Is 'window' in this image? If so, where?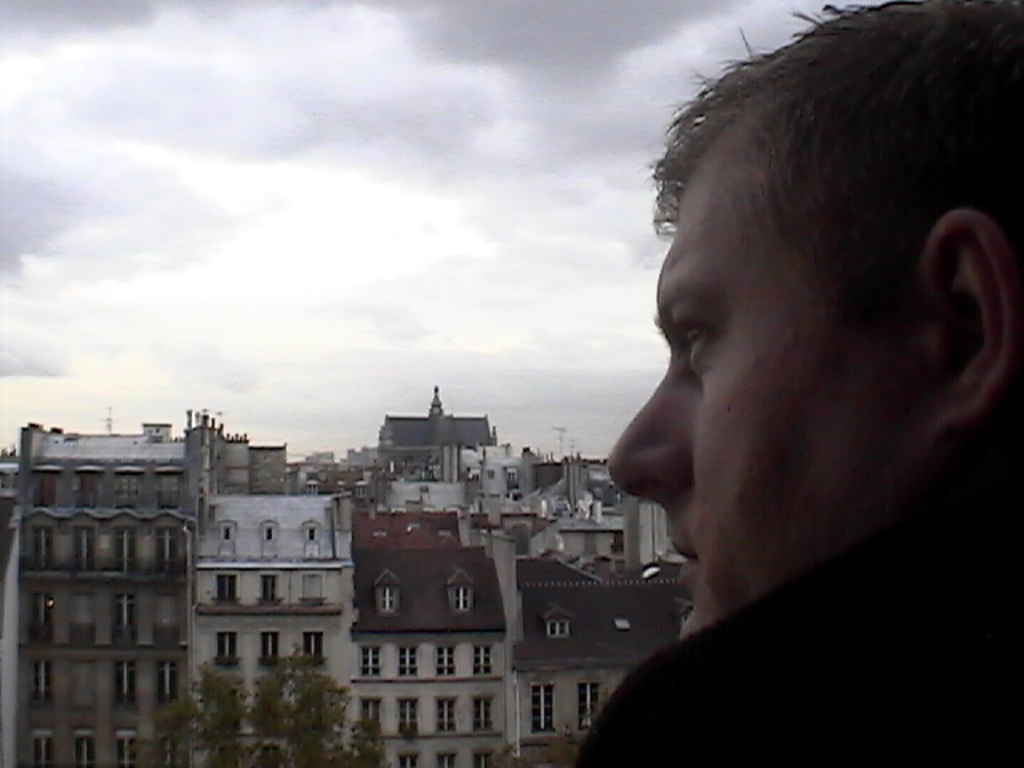
Yes, at 531 680 557 734.
